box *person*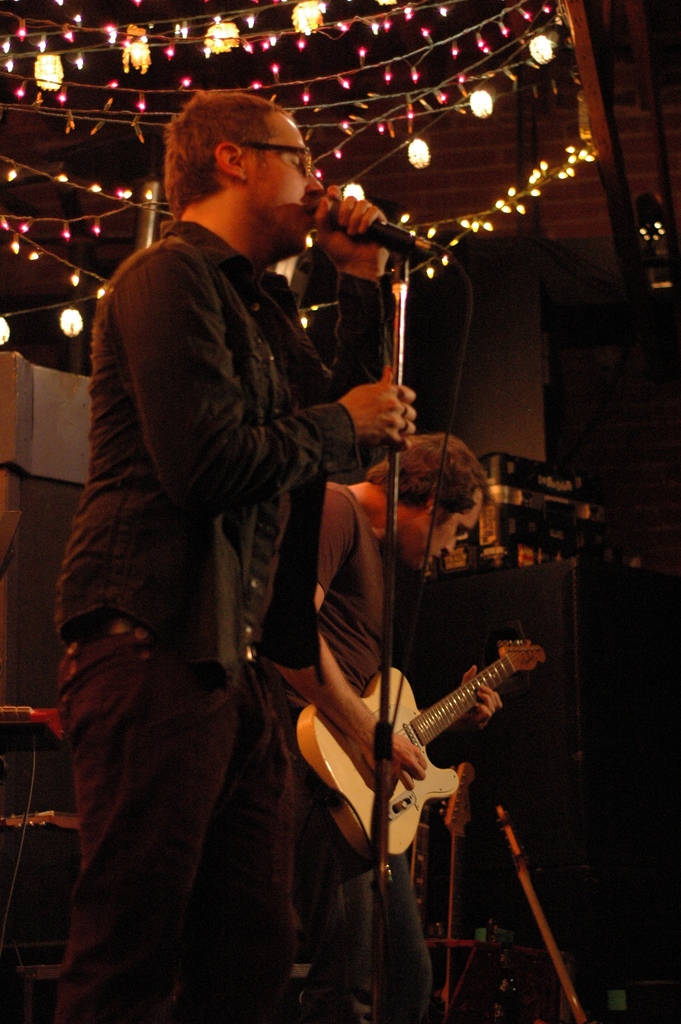
pyautogui.locateOnScreen(252, 424, 497, 1023)
